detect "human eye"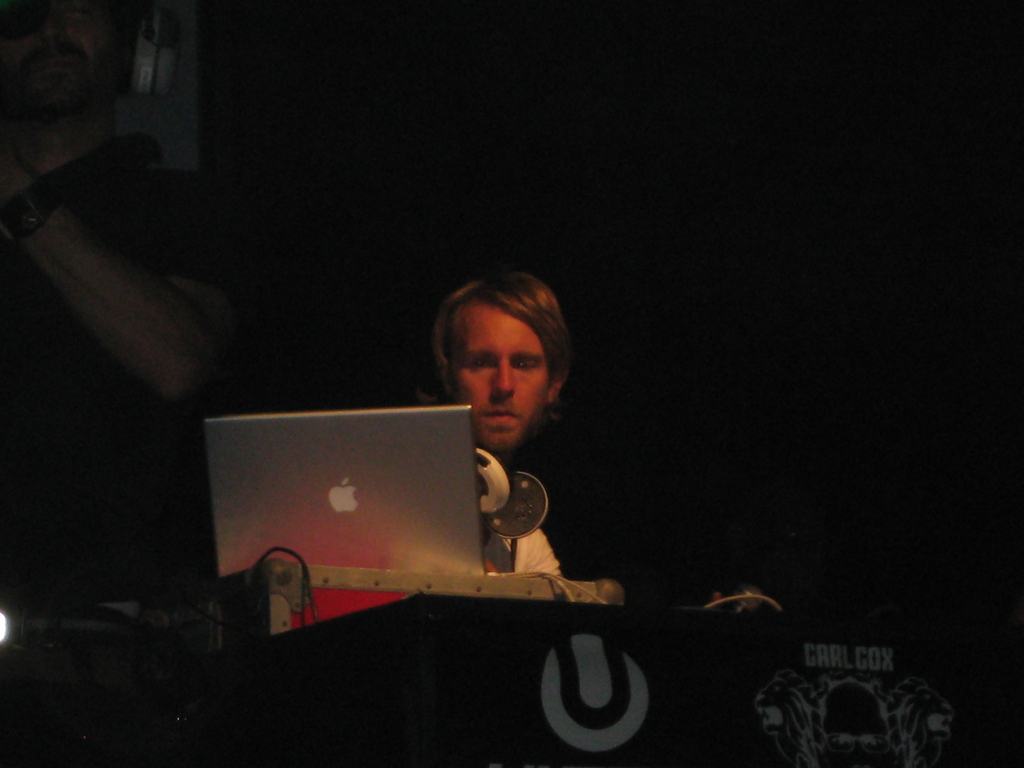
BBox(509, 358, 541, 375)
